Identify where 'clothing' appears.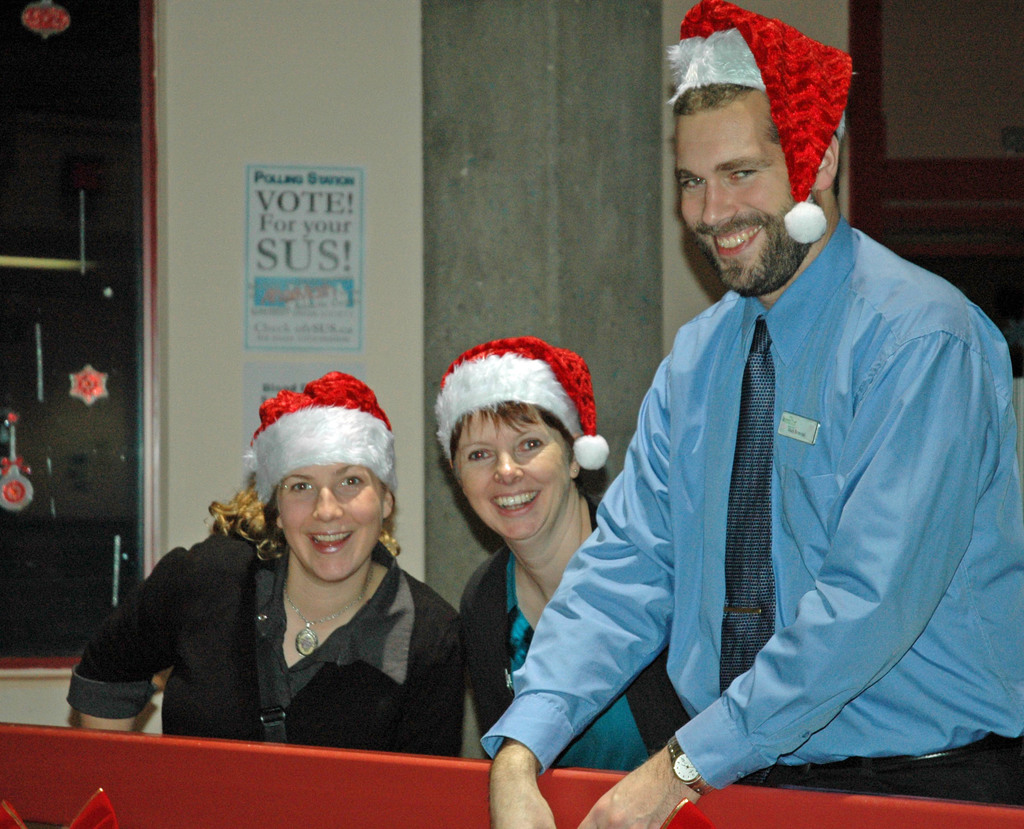
Appears at [450, 533, 692, 782].
